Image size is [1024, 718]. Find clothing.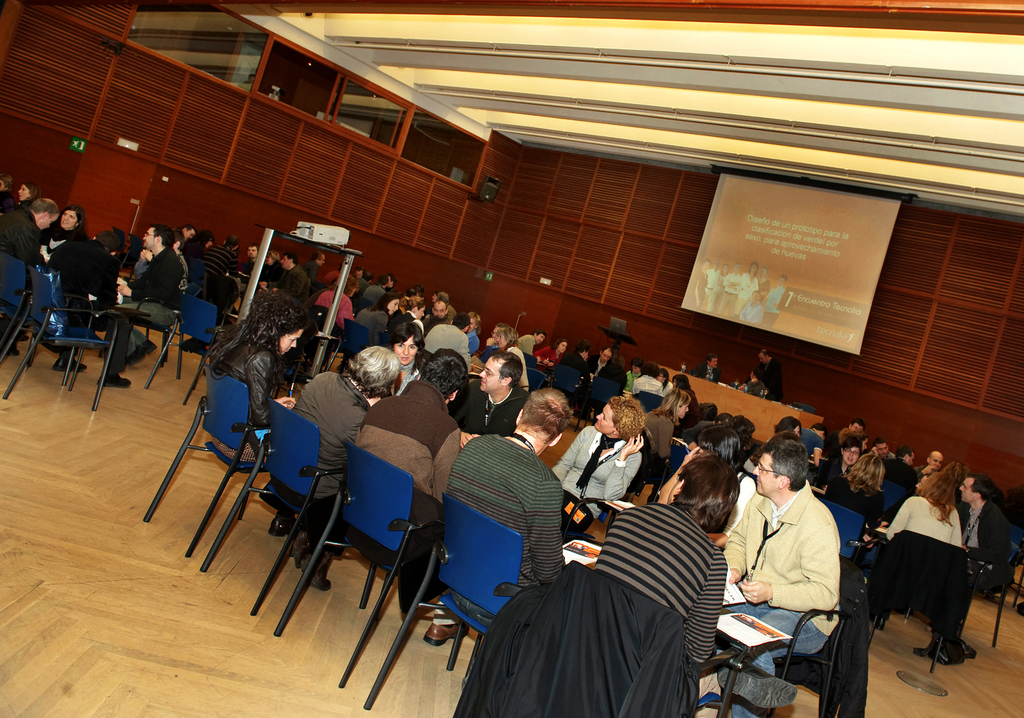
bbox=(276, 261, 306, 302).
